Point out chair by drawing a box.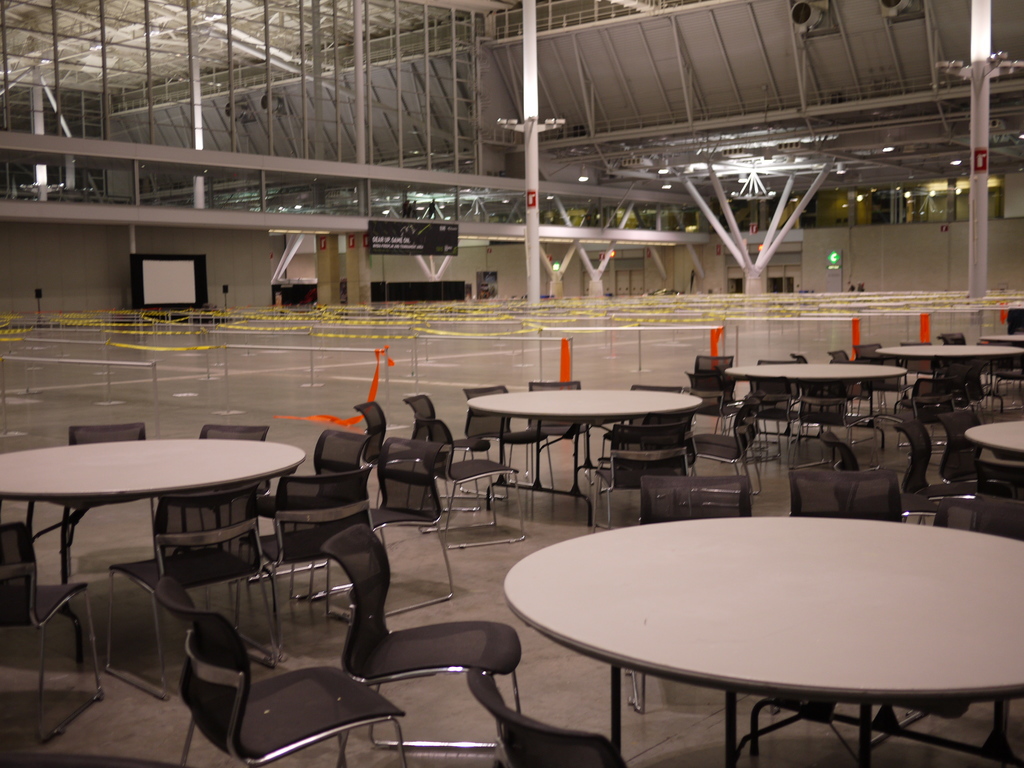
[253, 465, 378, 658].
